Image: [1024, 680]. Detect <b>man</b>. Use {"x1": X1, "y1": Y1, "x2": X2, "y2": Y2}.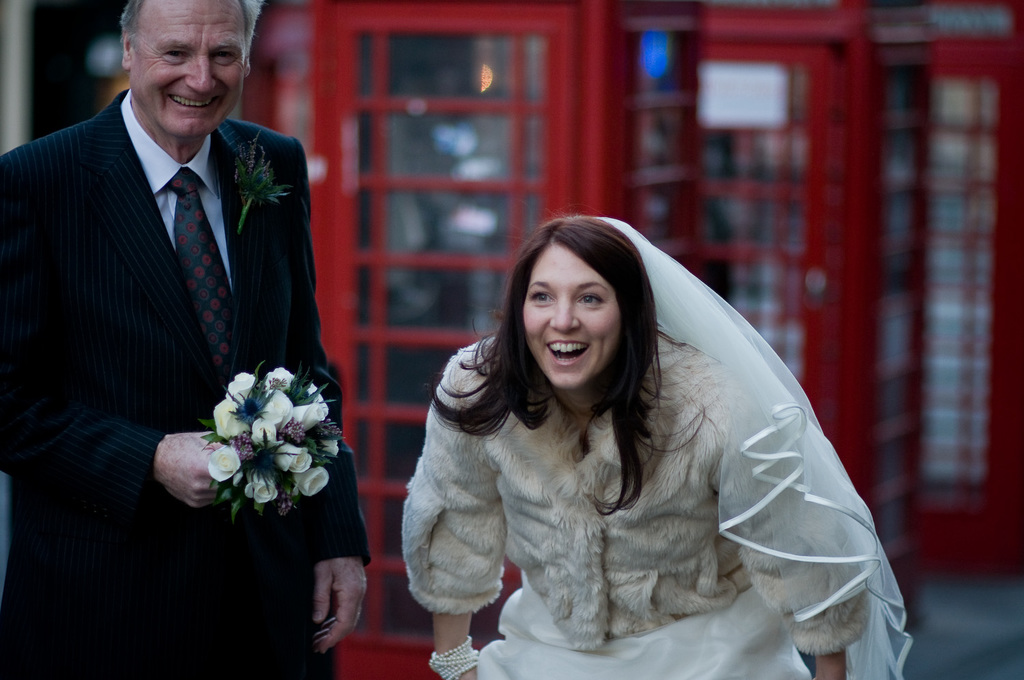
{"x1": 3, "y1": 0, "x2": 367, "y2": 679}.
